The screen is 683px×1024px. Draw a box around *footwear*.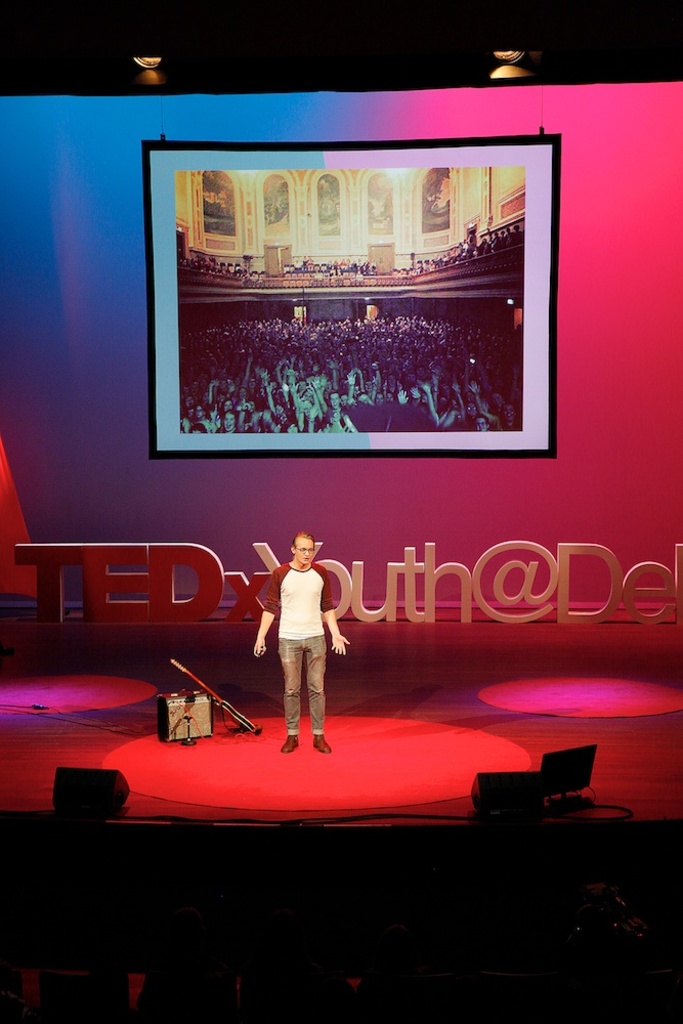
box=[313, 735, 332, 754].
